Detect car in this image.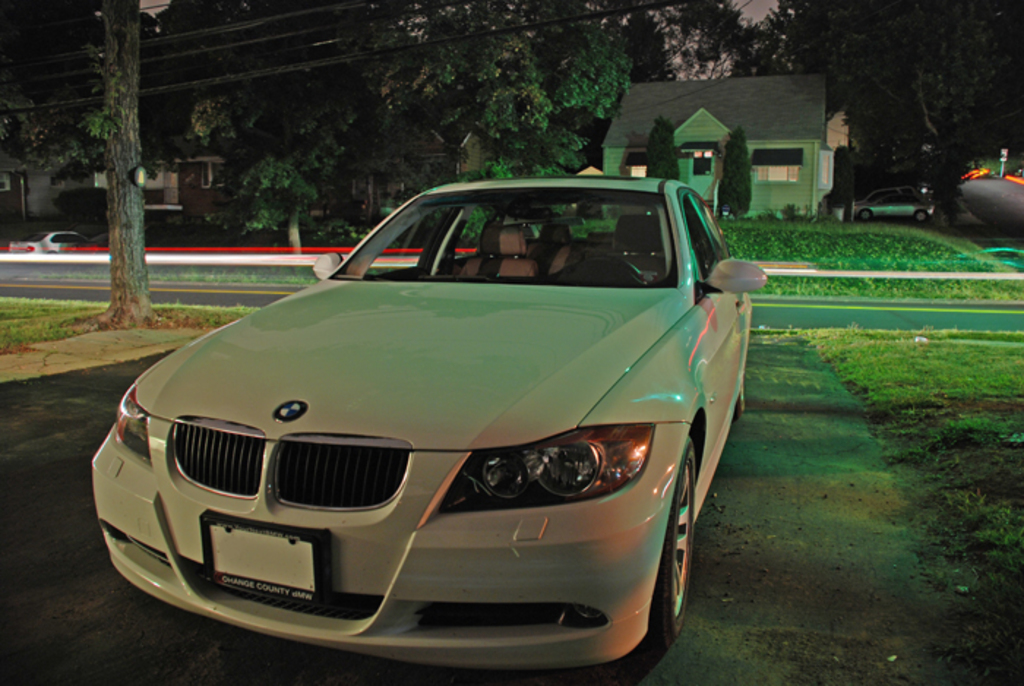
Detection: 13 228 79 250.
